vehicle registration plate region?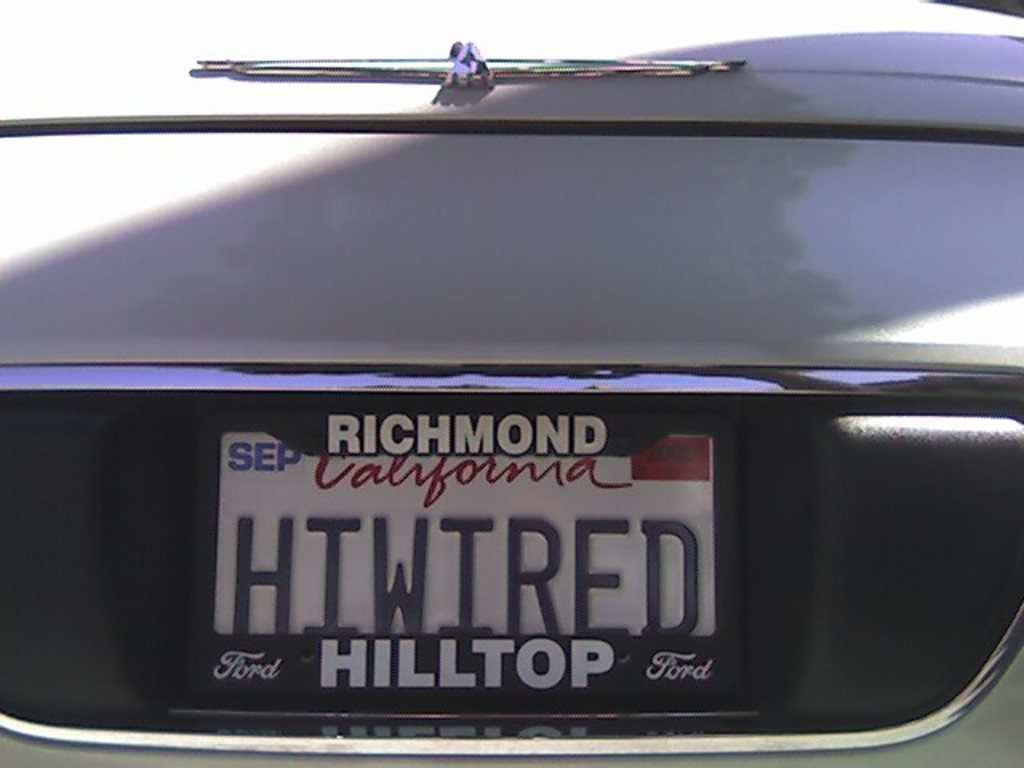
(left=184, top=405, right=734, bottom=717)
